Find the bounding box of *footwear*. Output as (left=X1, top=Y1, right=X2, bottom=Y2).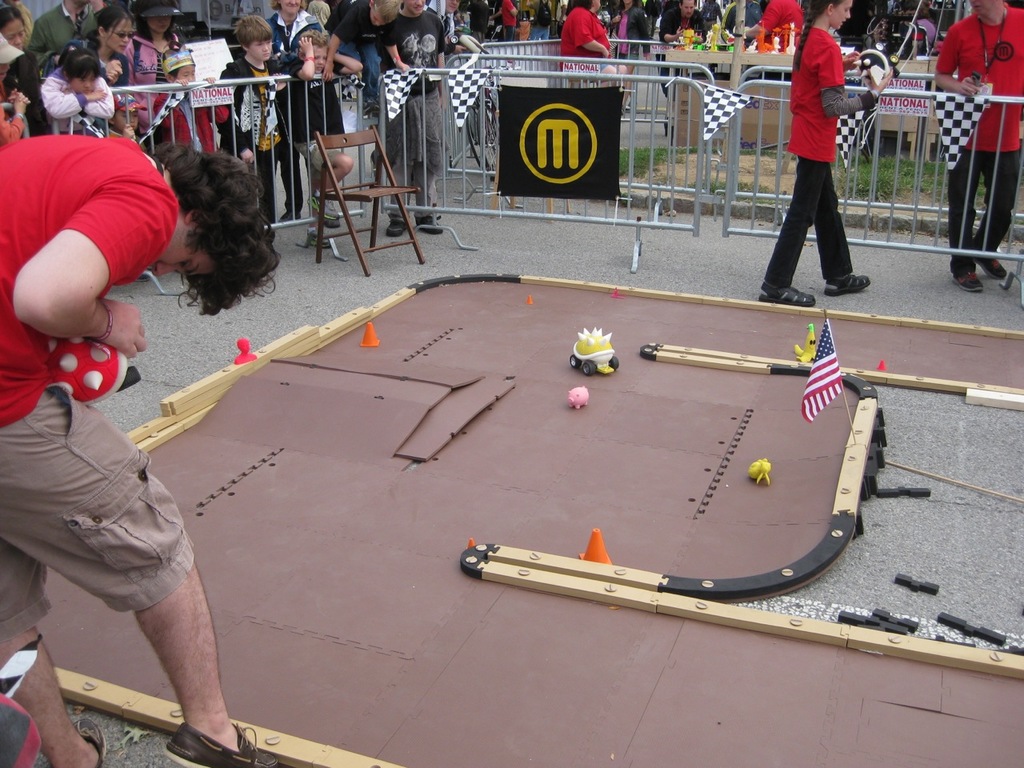
(left=158, top=723, right=290, bottom=767).
